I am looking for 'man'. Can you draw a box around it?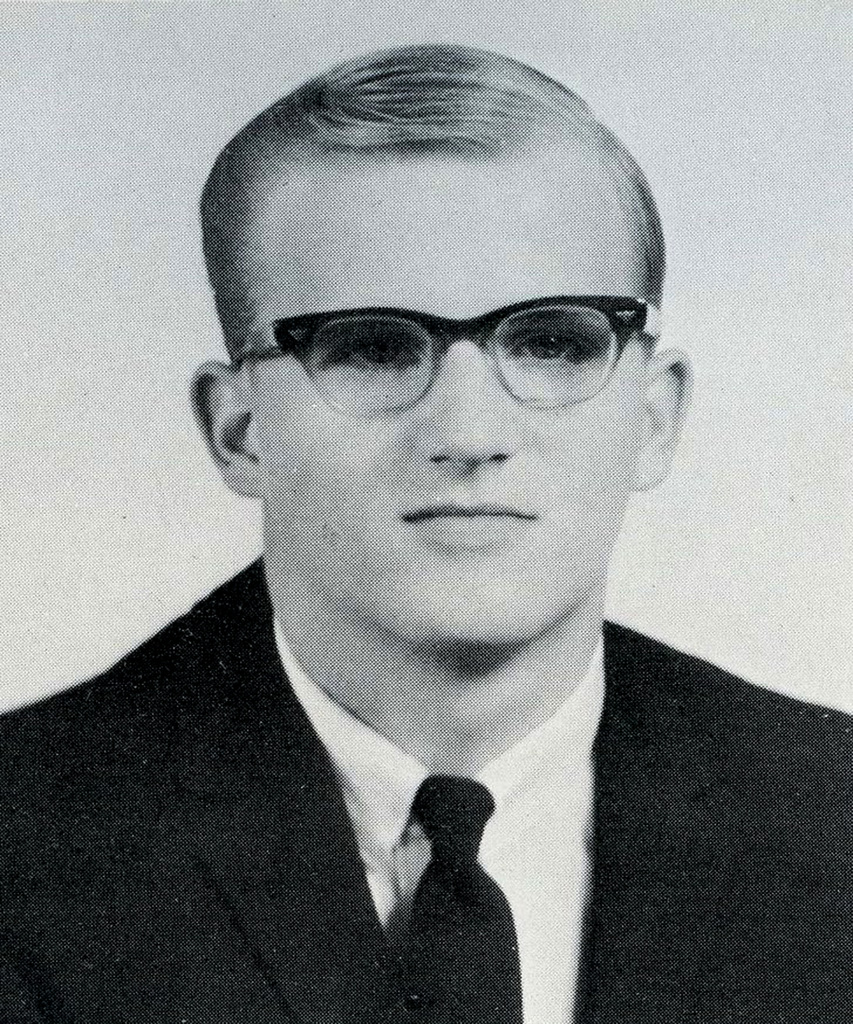
Sure, the bounding box is select_region(0, 40, 850, 1011).
